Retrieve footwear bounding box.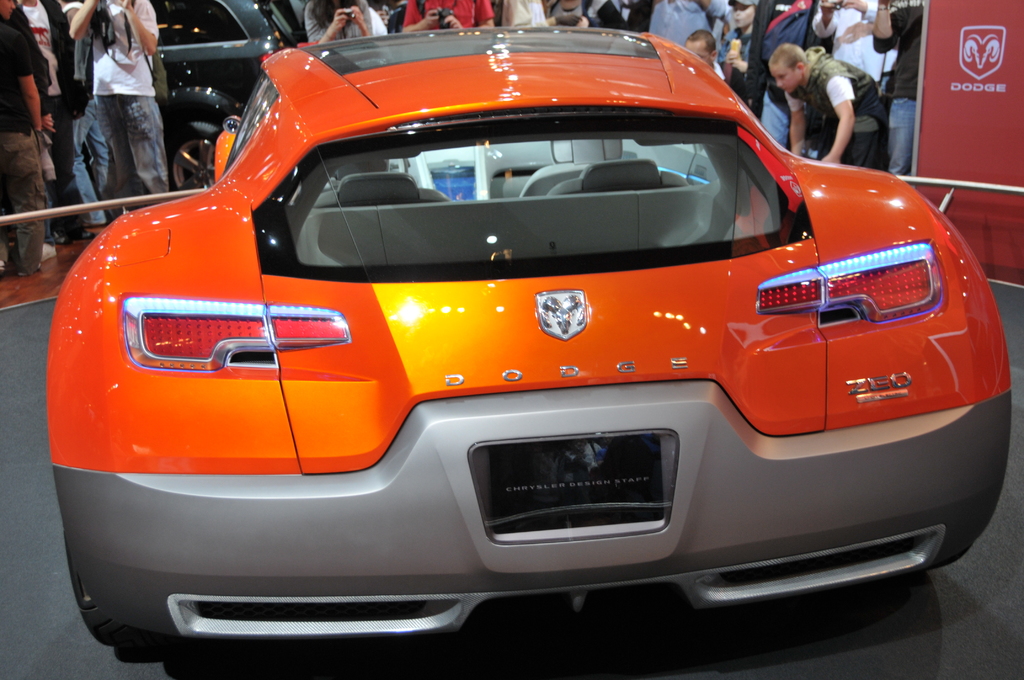
Bounding box: crop(45, 228, 83, 249).
